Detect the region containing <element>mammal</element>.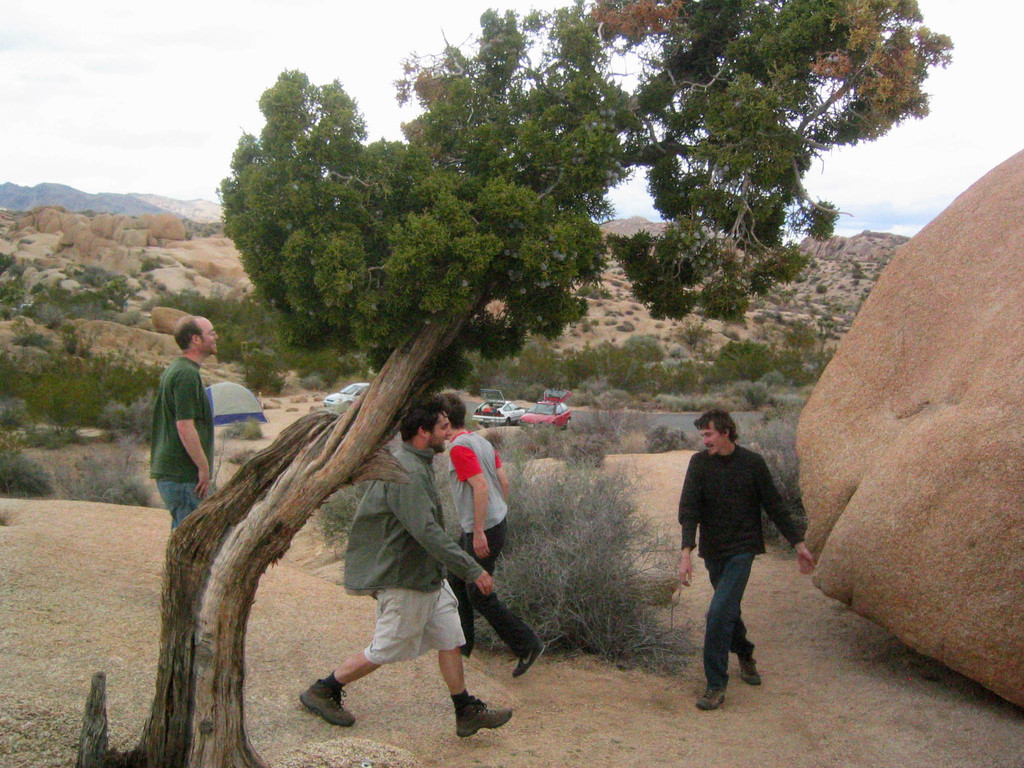
box(435, 388, 546, 680).
